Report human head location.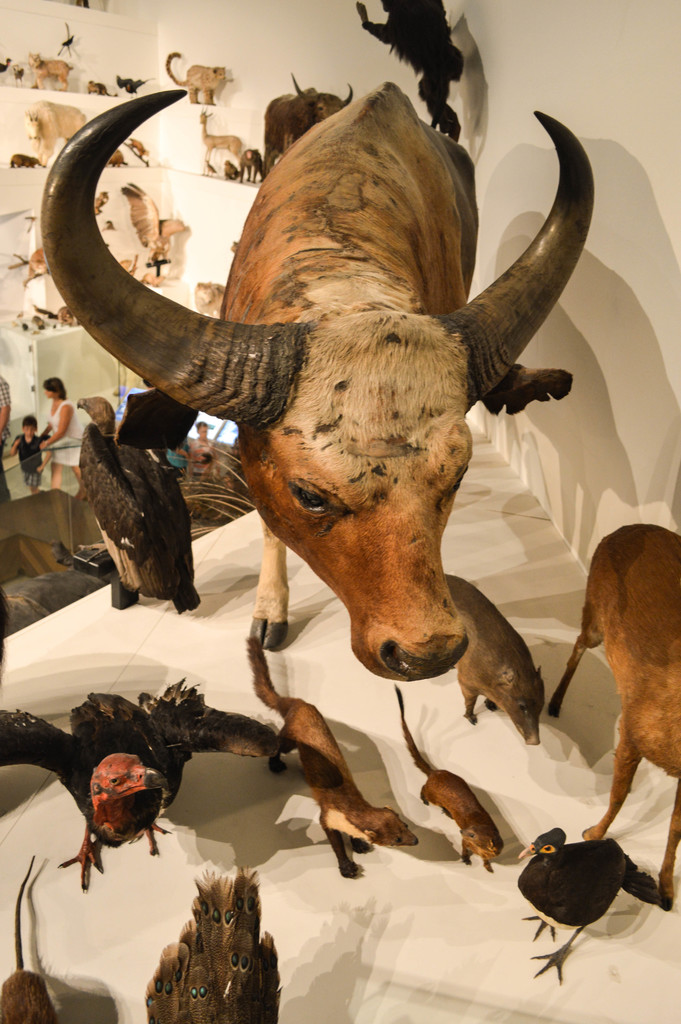
Report: (195, 422, 209, 440).
